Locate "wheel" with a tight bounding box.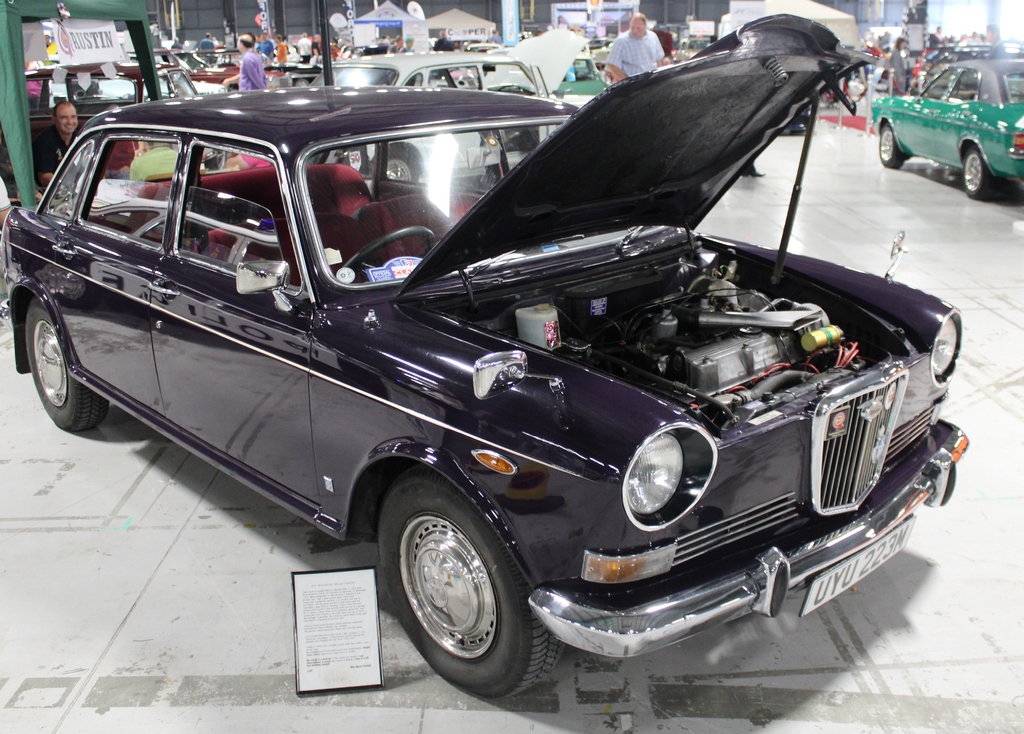
bbox=(372, 475, 558, 703).
